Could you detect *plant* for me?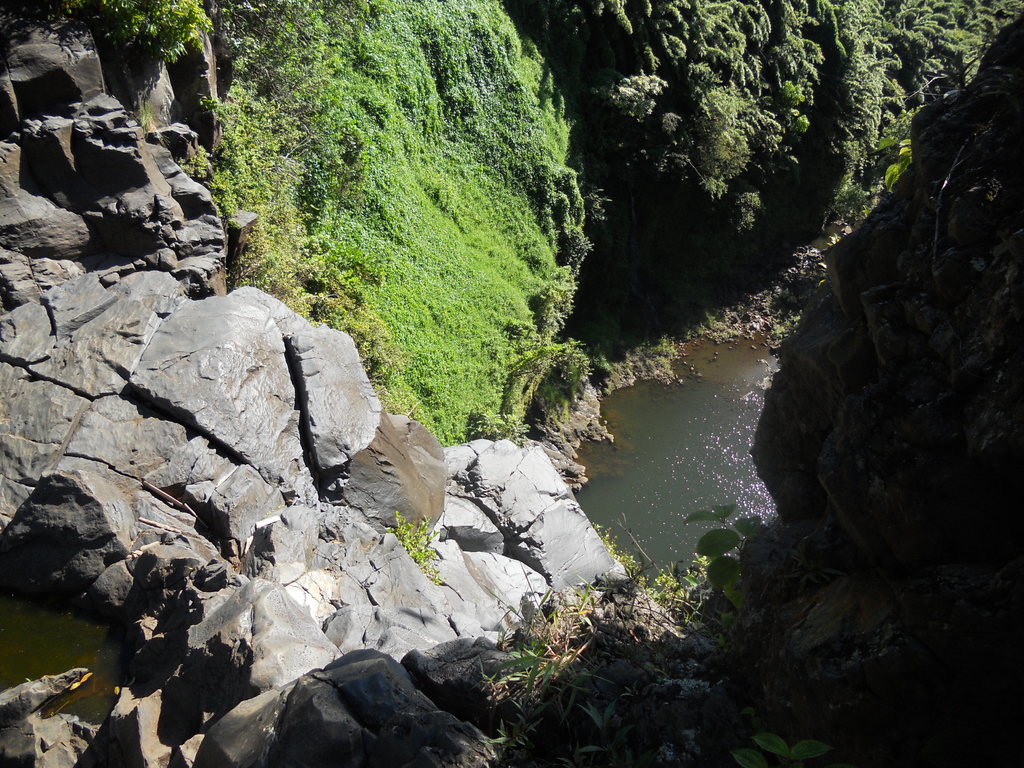
Detection result: rect(779, 324, 787, 337).
